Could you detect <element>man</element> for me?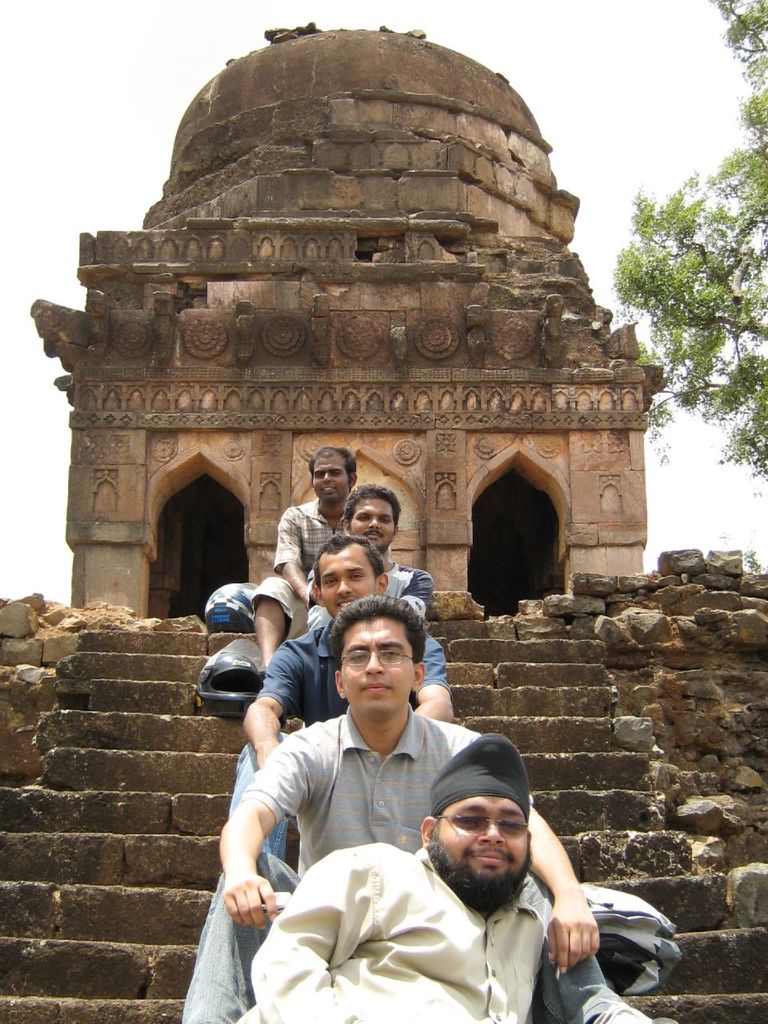
Detection result: BBox(247, 438, 357, 666).
